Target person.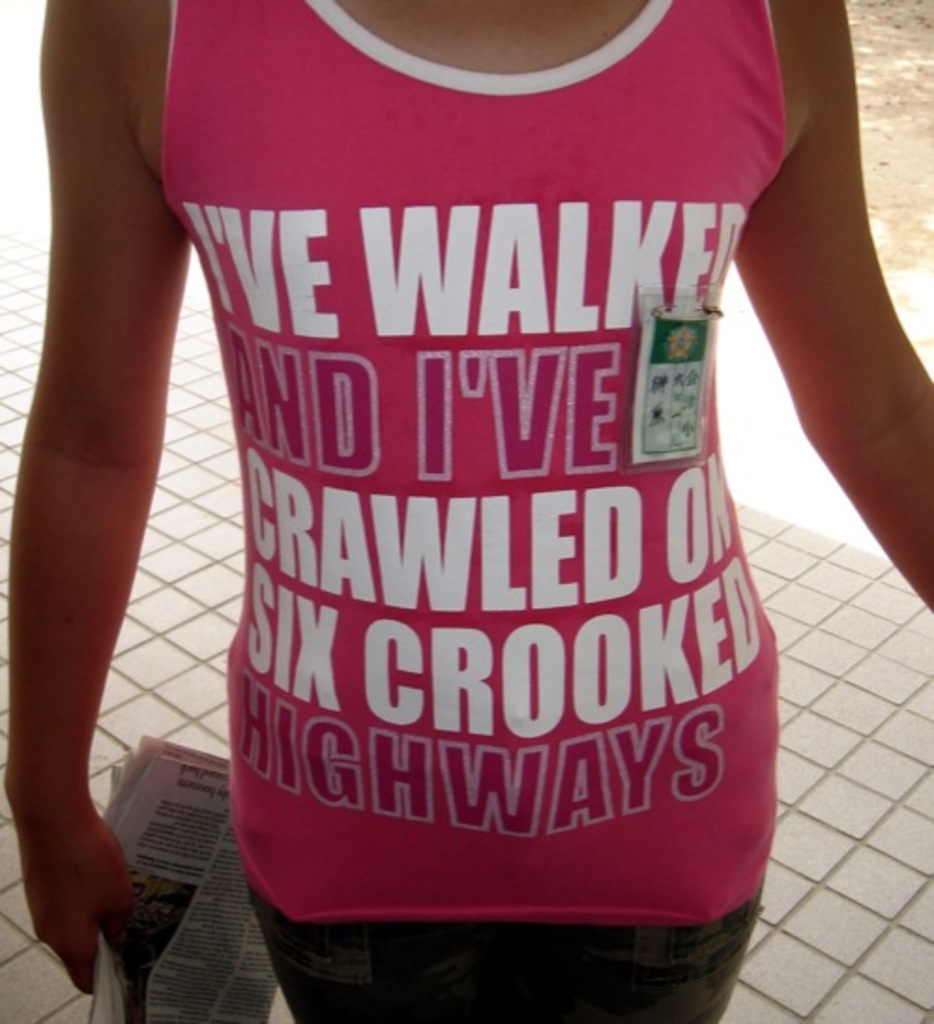
Target region: (2,0,932,1022).
